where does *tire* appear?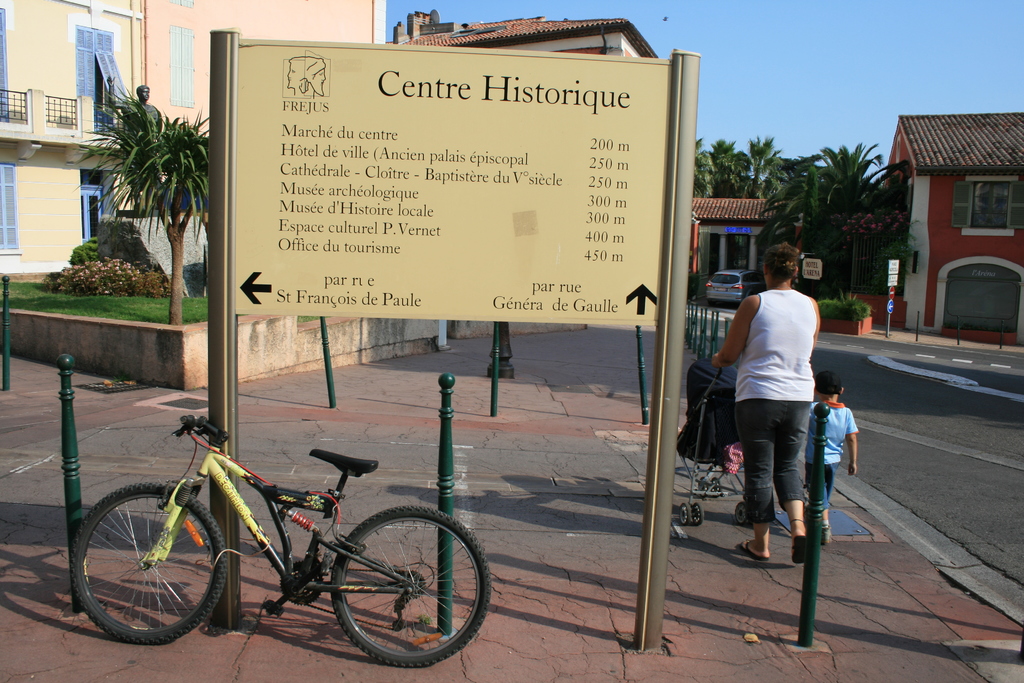
Appears at left=332, top=507, right=492, bottom=666.
